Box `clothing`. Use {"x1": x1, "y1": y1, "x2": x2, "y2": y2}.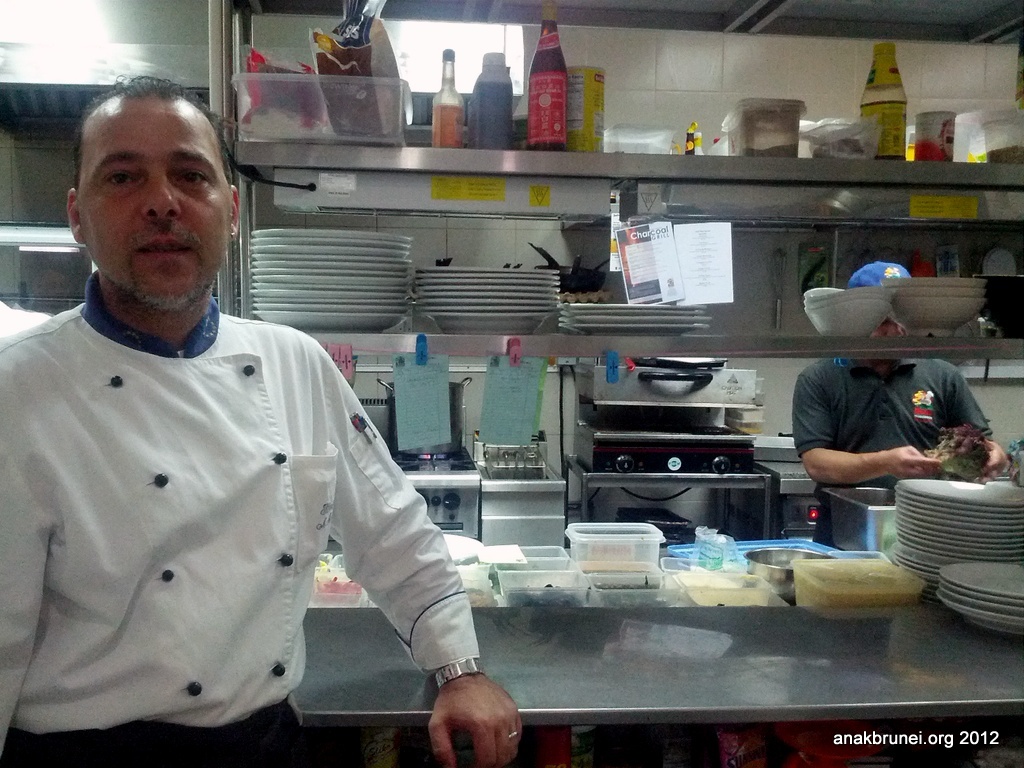
{"x1": 795, "y1": 342, "x2": 1006, "y2": 535}.
